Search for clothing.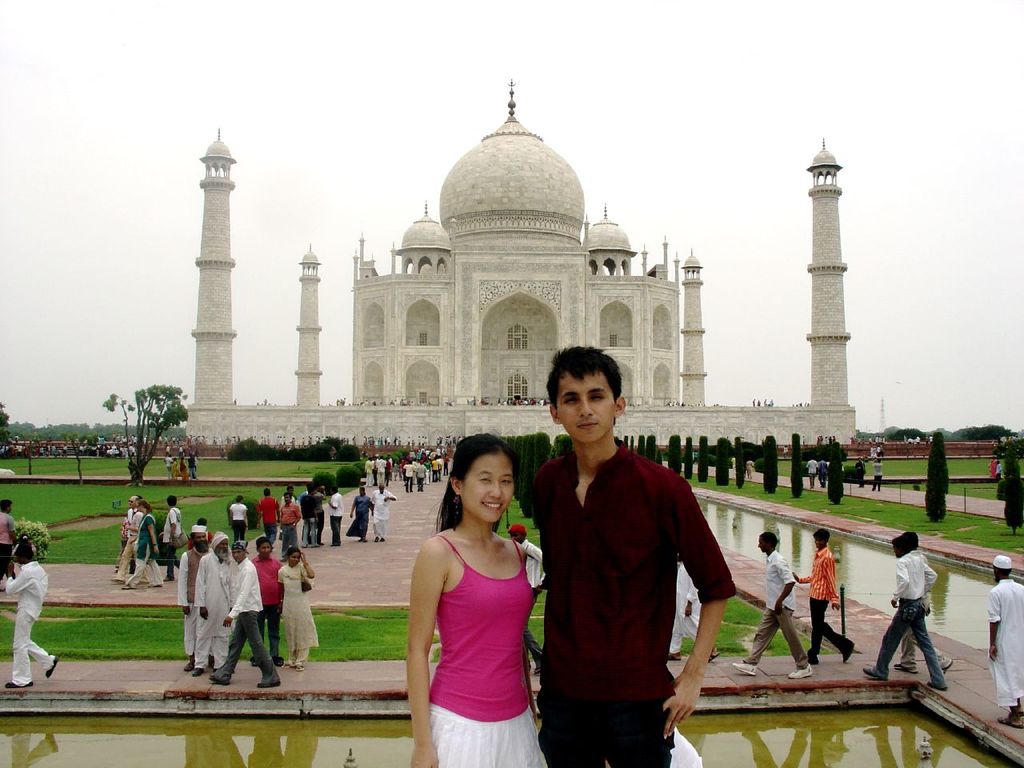
Found at (230, 504, 249, 542).
